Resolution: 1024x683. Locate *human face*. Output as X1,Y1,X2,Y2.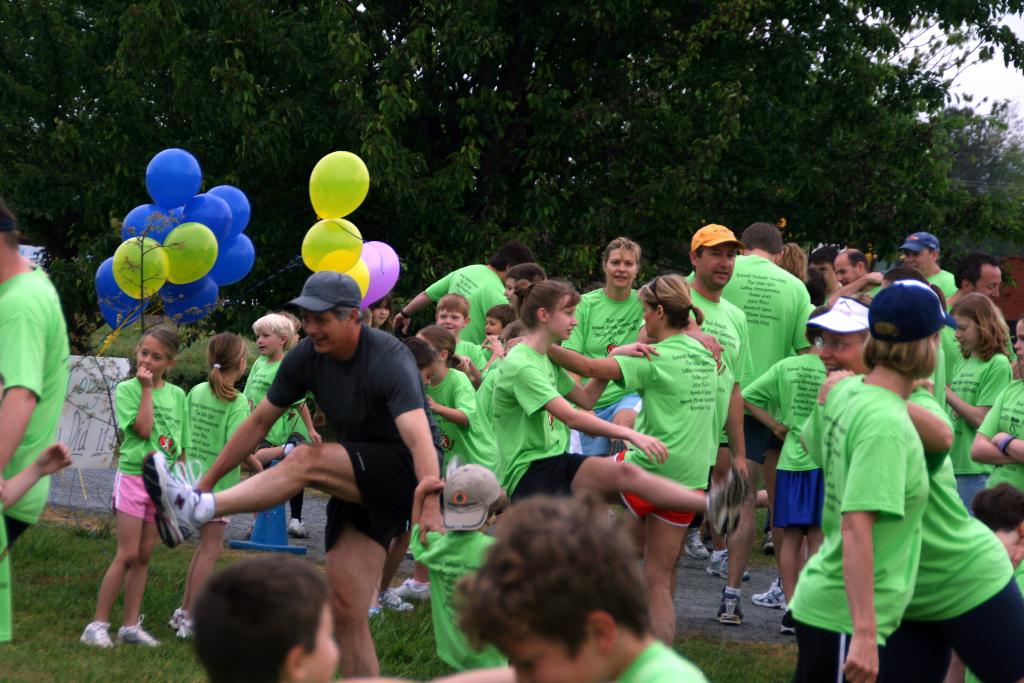
824,329,866,372.
